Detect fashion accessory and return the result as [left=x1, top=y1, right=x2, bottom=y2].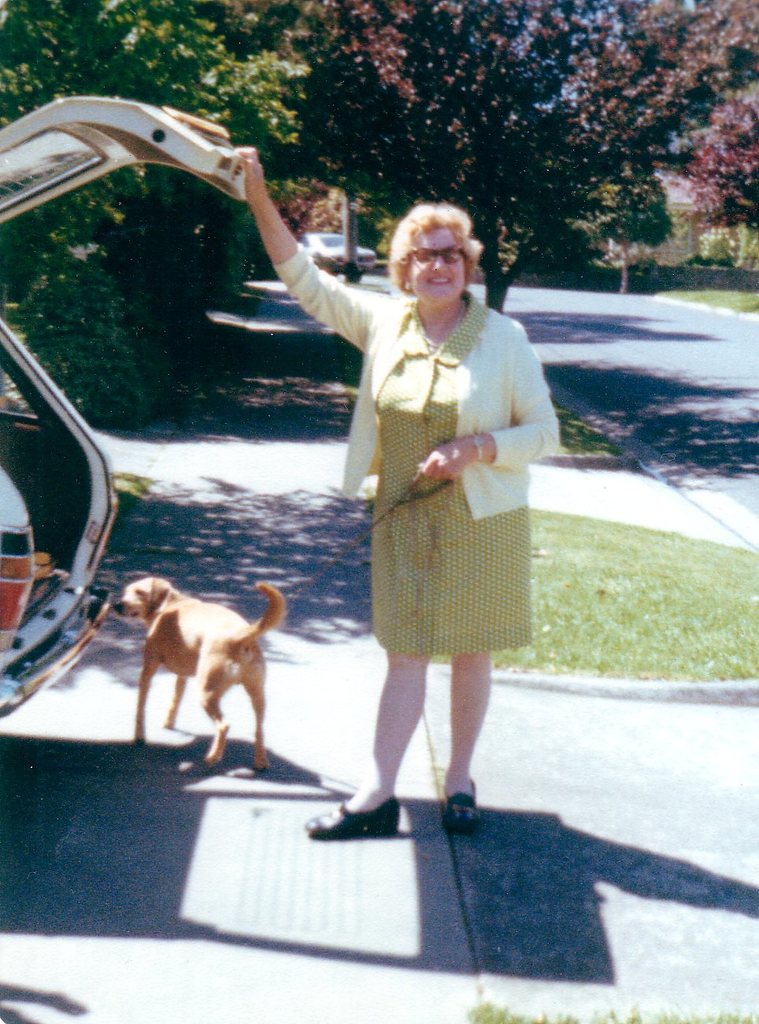
[left=442, top=779, right=479, bottom=835].
